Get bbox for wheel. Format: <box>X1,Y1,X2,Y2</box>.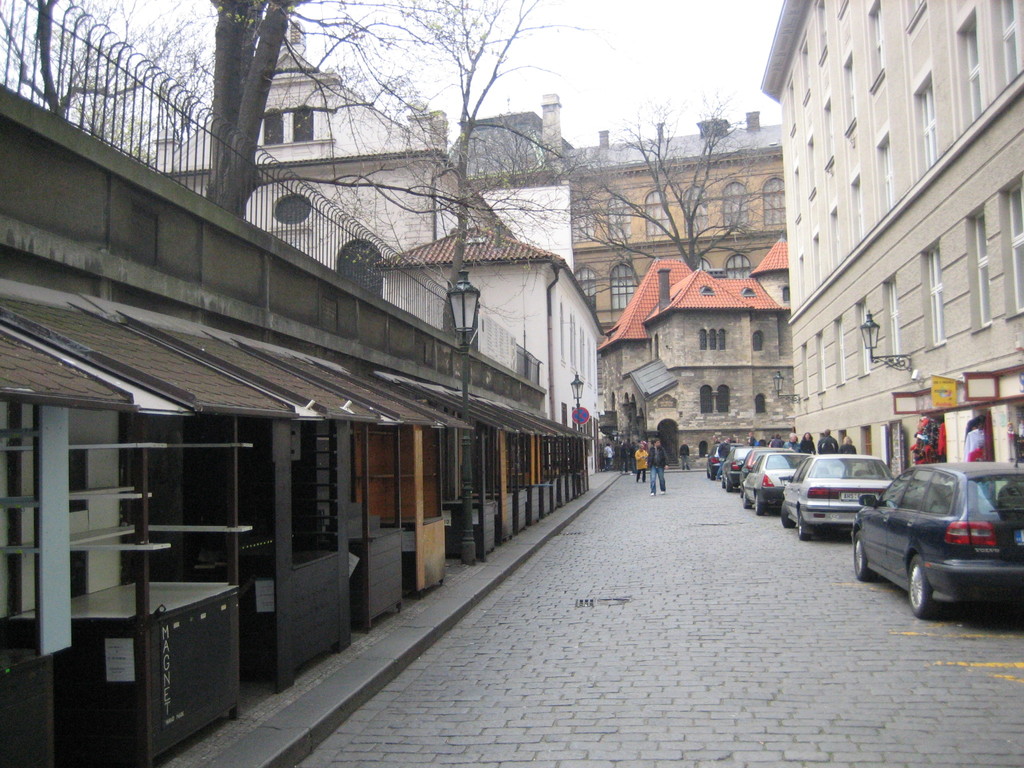
<box>906,559,932,616</box>.
